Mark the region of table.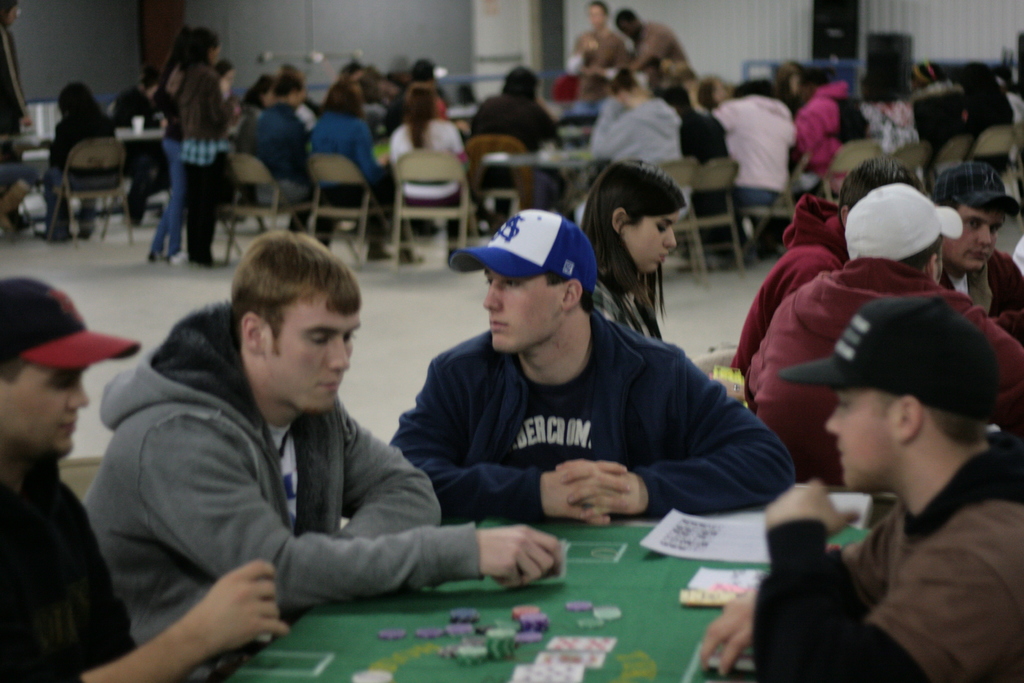
Region: l=188, t=484, r=849, b=668.
